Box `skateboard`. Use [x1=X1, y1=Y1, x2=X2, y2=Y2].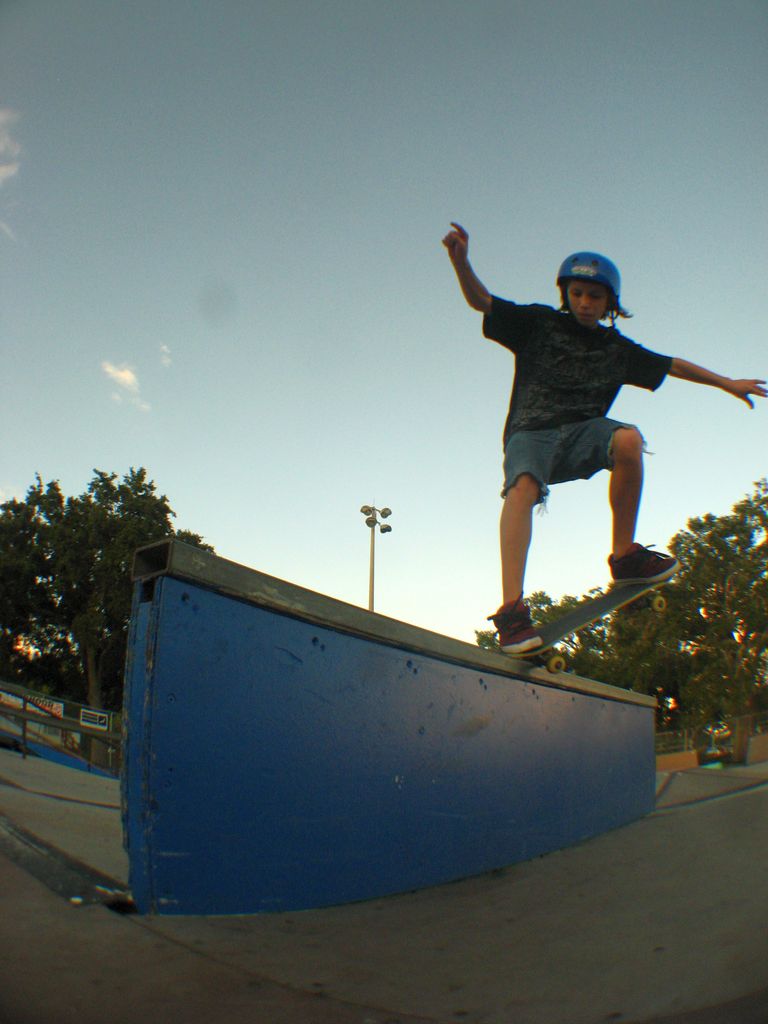
[x1=510, y1=584, x2=669, y2=676].
